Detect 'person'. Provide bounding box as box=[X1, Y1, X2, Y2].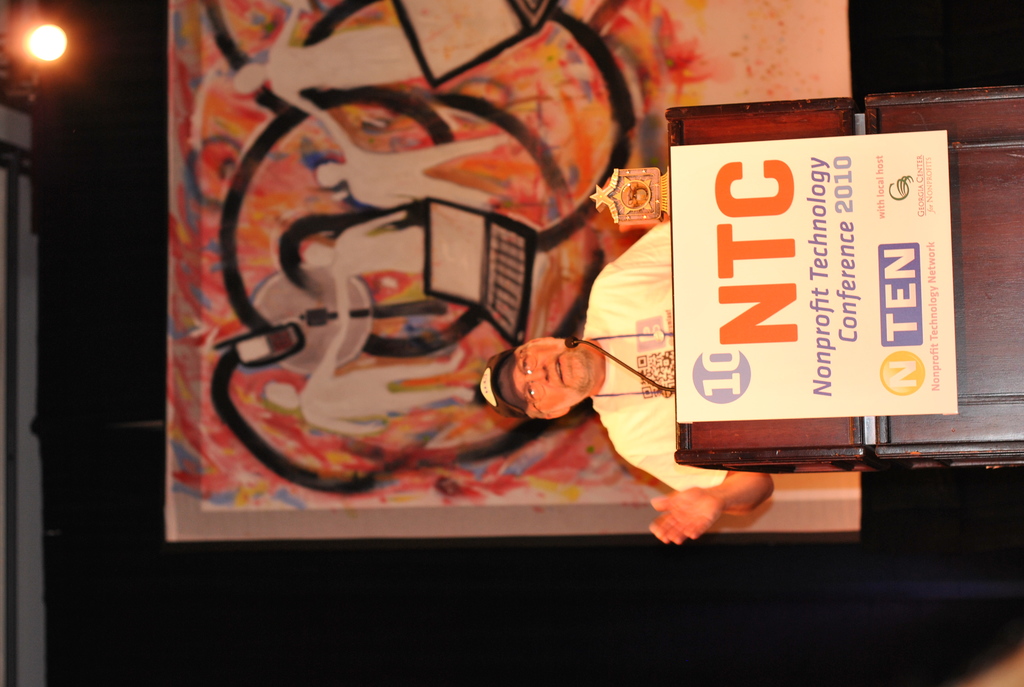
box=[477, 222, 770, 542].
